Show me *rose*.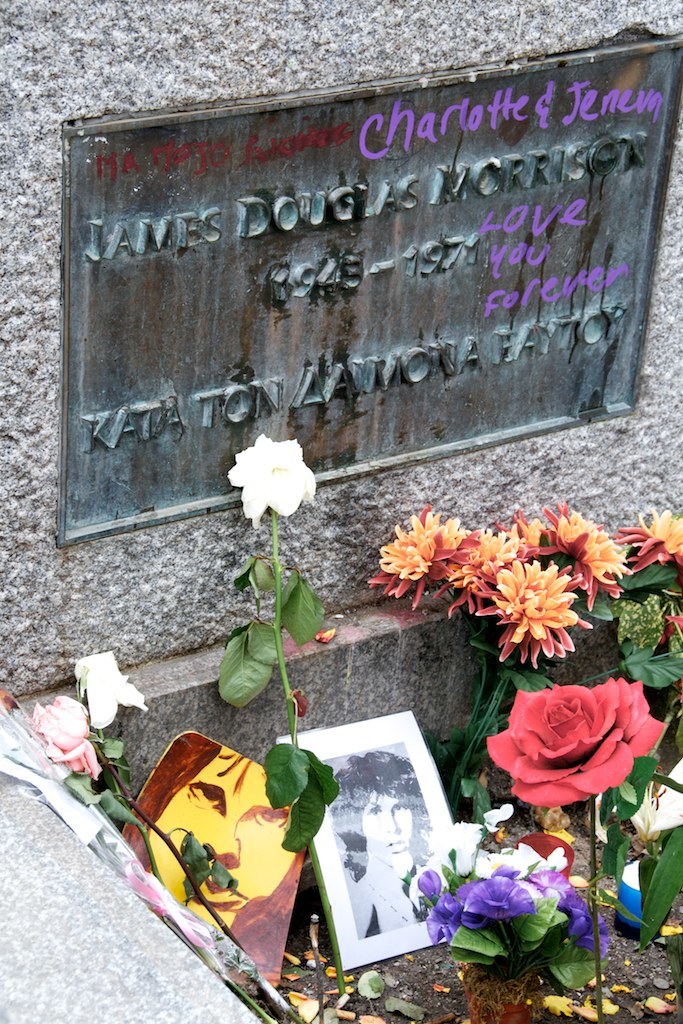
*rose* is here: rect(515, 845, 551, 874).
